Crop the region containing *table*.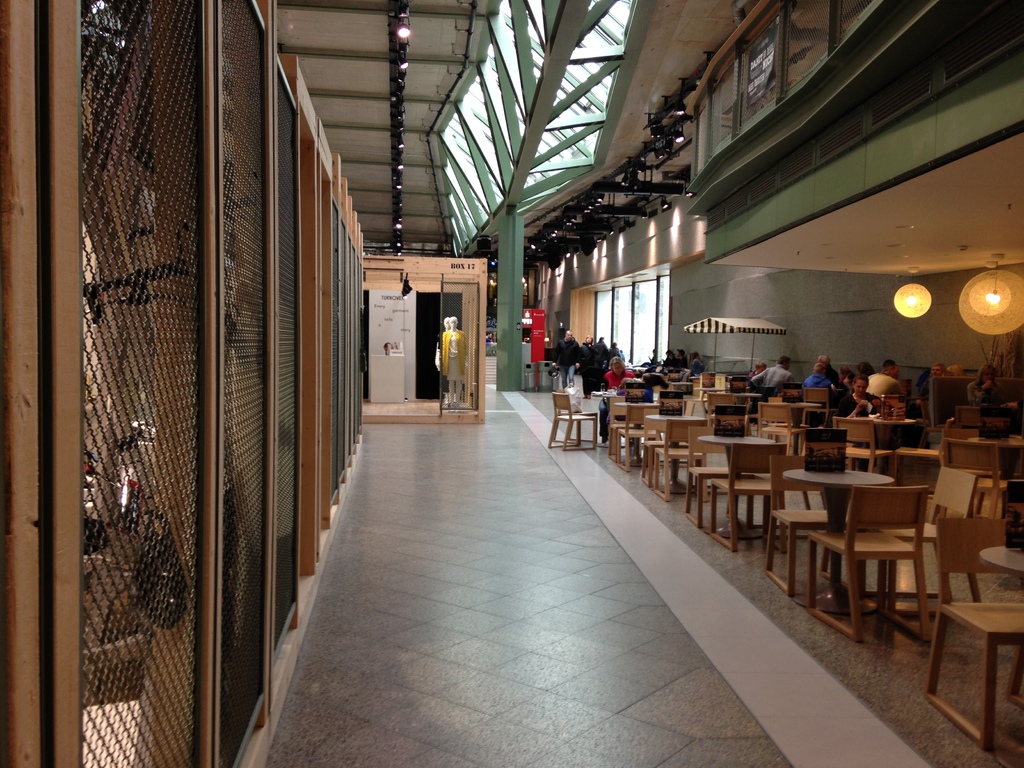
Crop region: (x1=783, y1=467, x2=900, y2=618).
